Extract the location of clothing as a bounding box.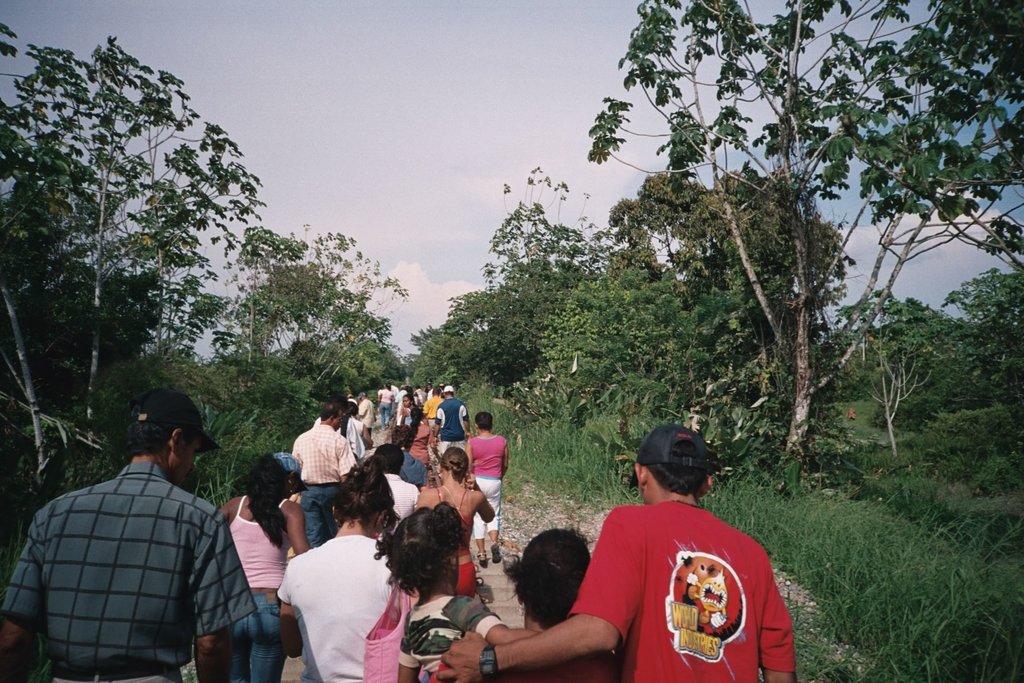
{"left": 403, "top": 599, "right": 495, "bottom": 682}.
